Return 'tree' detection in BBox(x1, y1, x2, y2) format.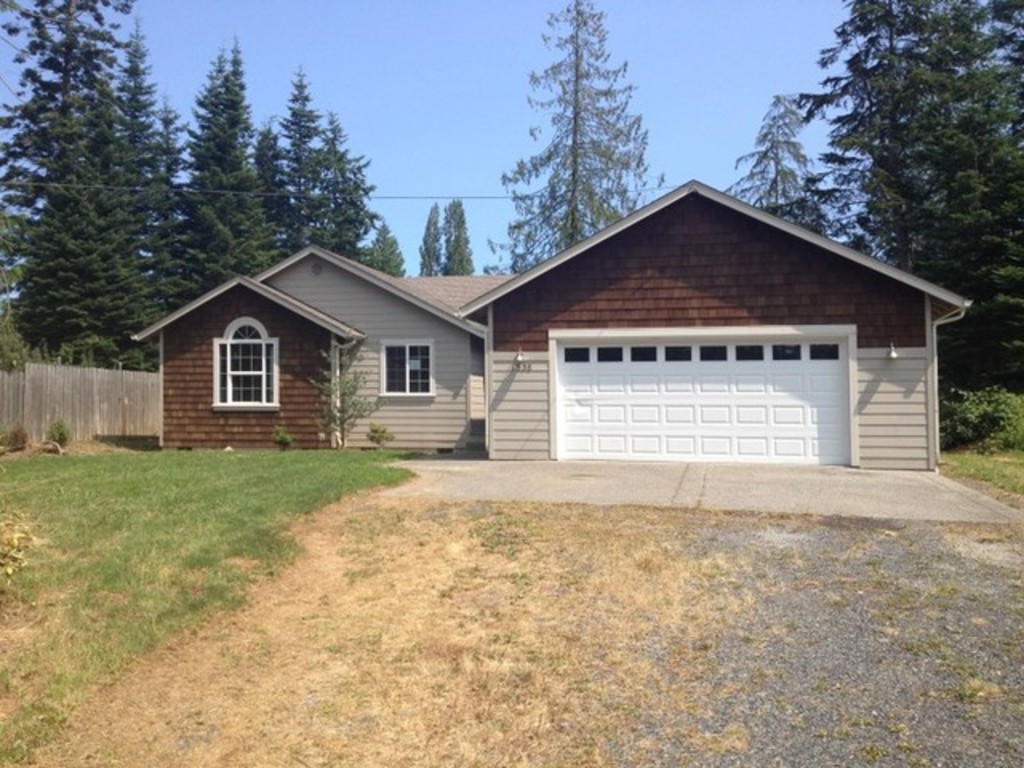
BBox(317, 117, 381, 256).
